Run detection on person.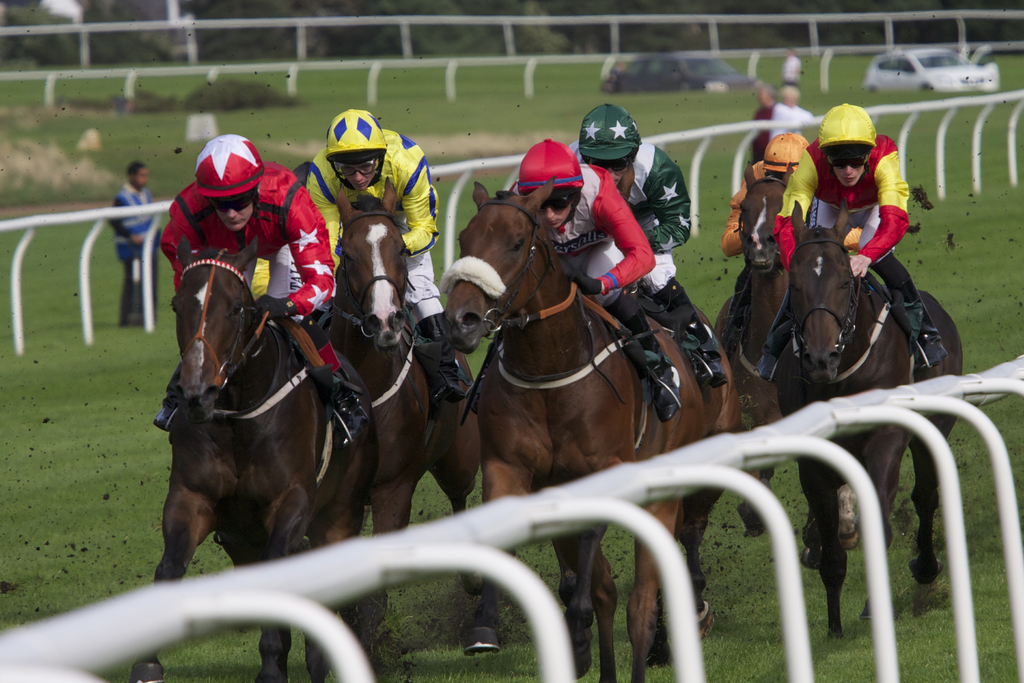
Result: 842:99:944:366.
